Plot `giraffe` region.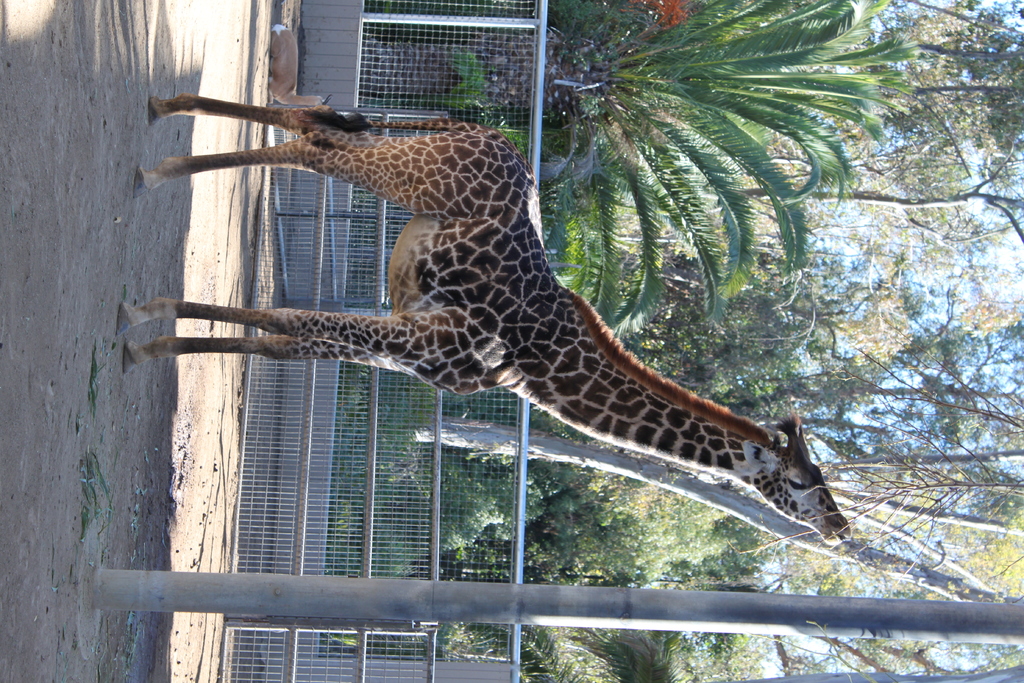
Plotted at bbox=(115, 92, 854, 547).
